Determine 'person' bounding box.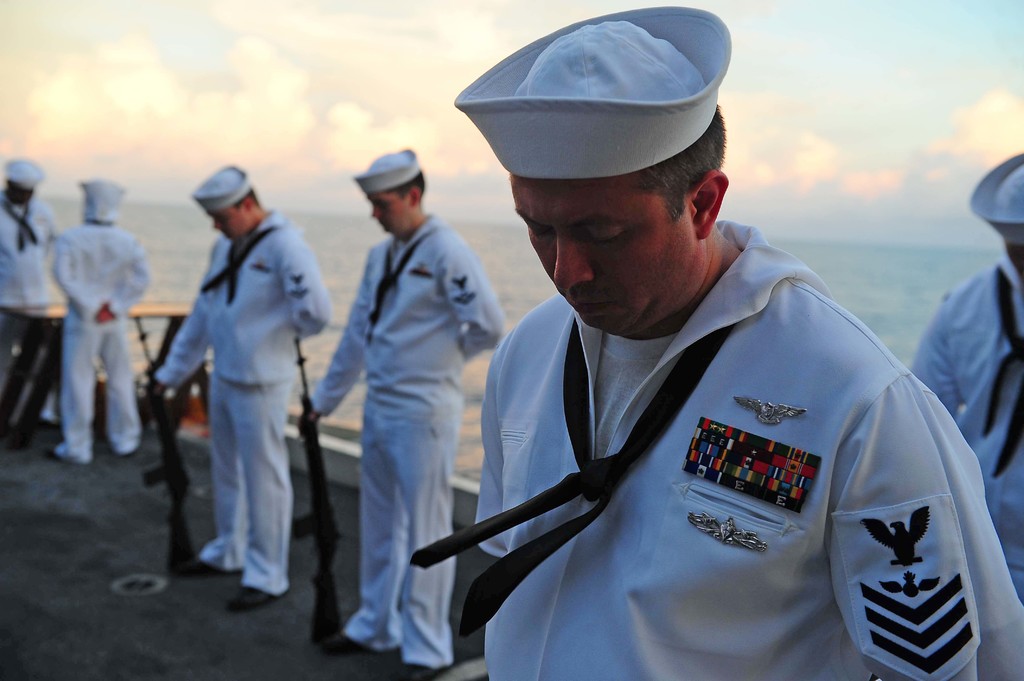
Determined: box=[291, 143, 500, 680].
